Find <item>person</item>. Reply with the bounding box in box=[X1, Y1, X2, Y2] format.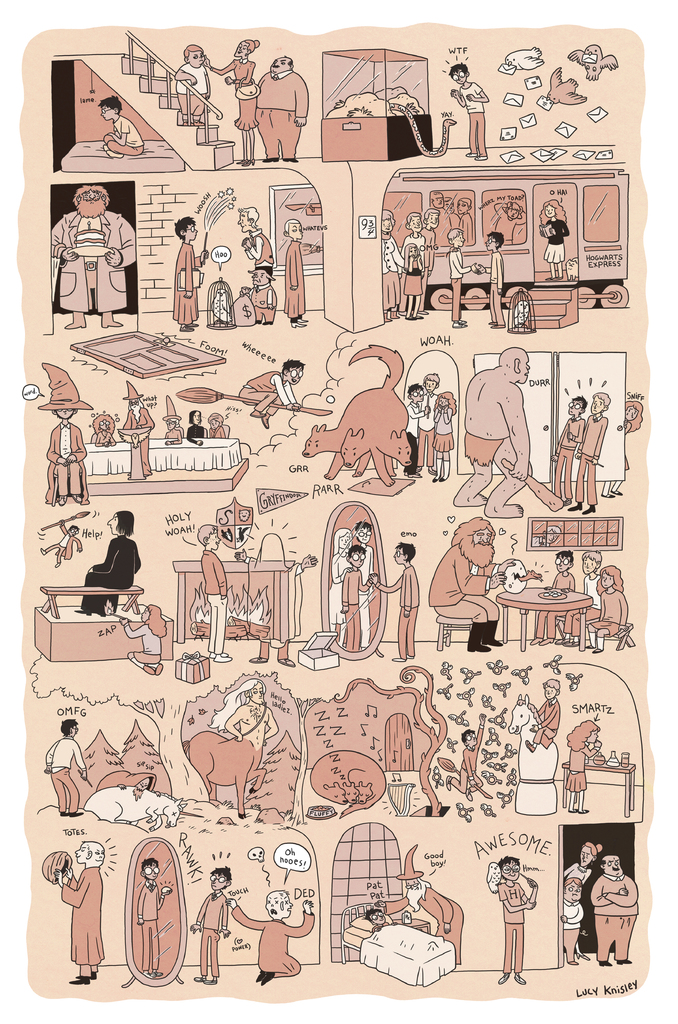
box=[238, 205, 273, 265].
